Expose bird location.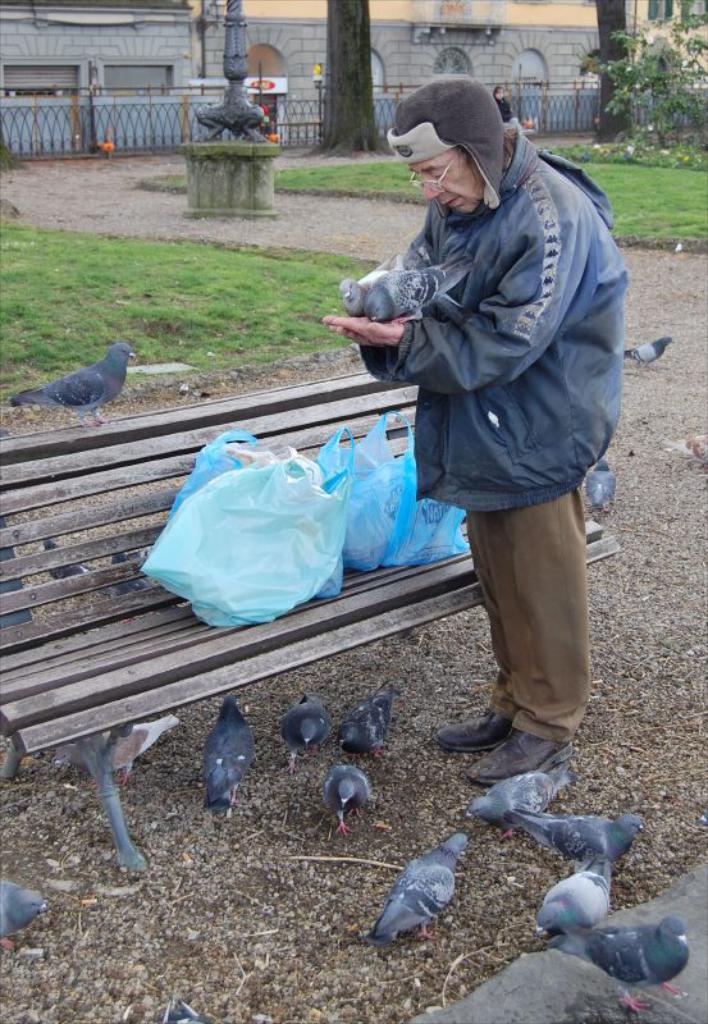
Exposed at Rect(366, 239, 475, 328).
